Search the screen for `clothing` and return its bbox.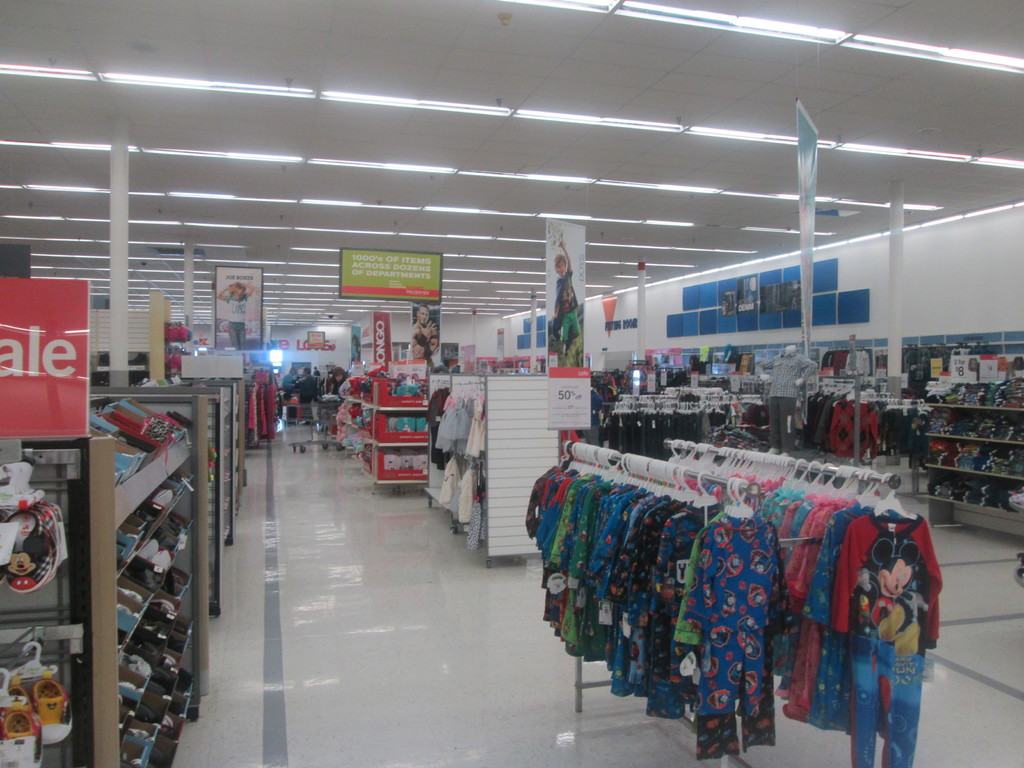
Found: 412,321,440,365.
